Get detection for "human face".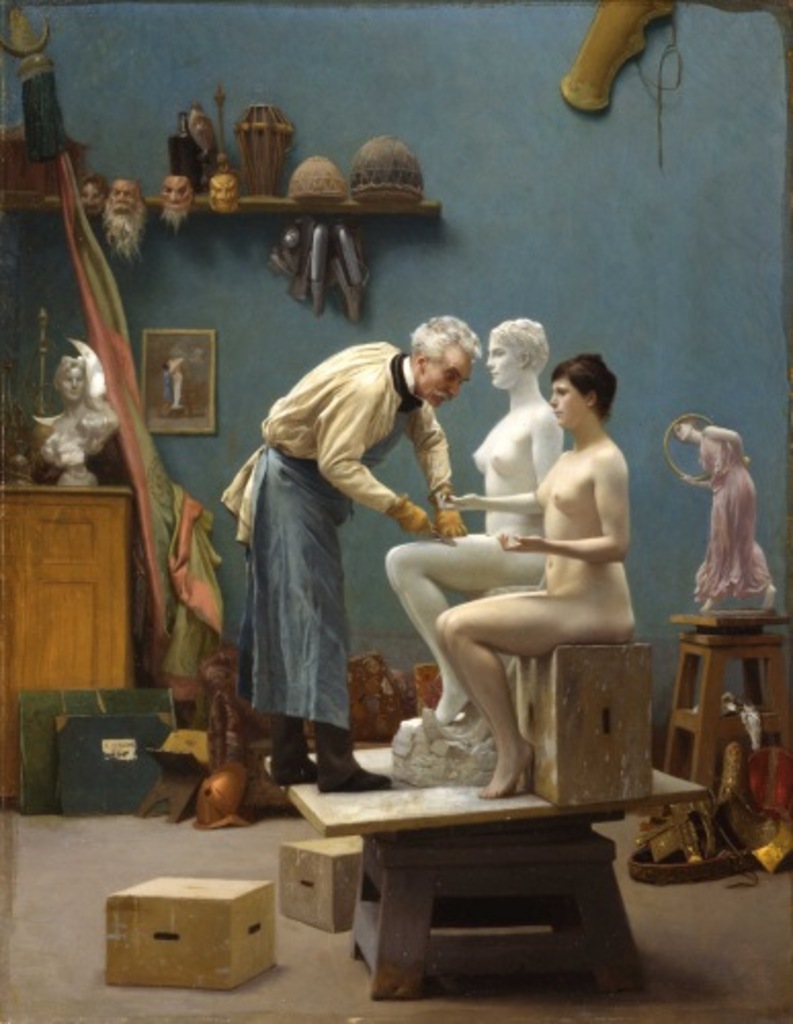
Detection: (x1=676, y1=426, x2=691, y2=438).
